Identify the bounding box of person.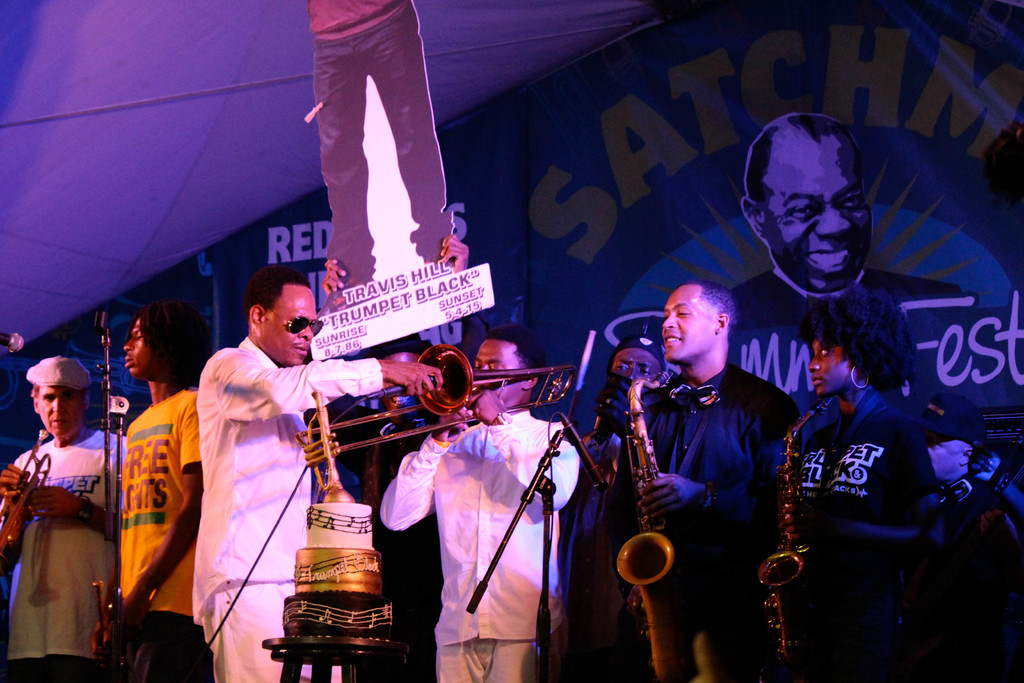
box(335, 329, 463, 671).
